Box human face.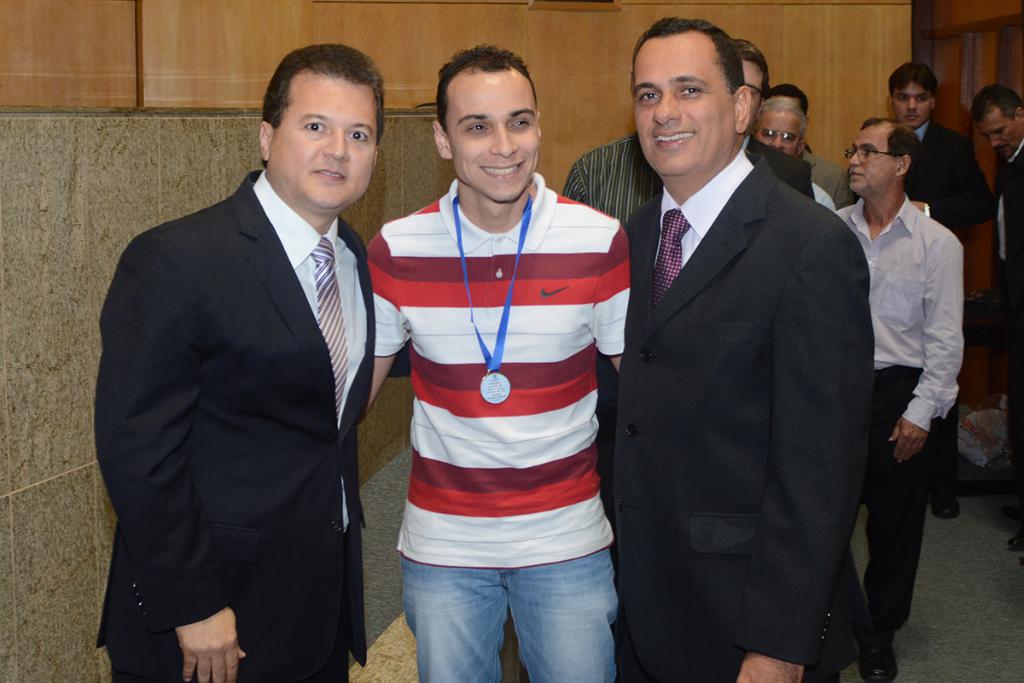
{"x1": 893, "y1": 77, "x2": 939, "y2": 127}.
